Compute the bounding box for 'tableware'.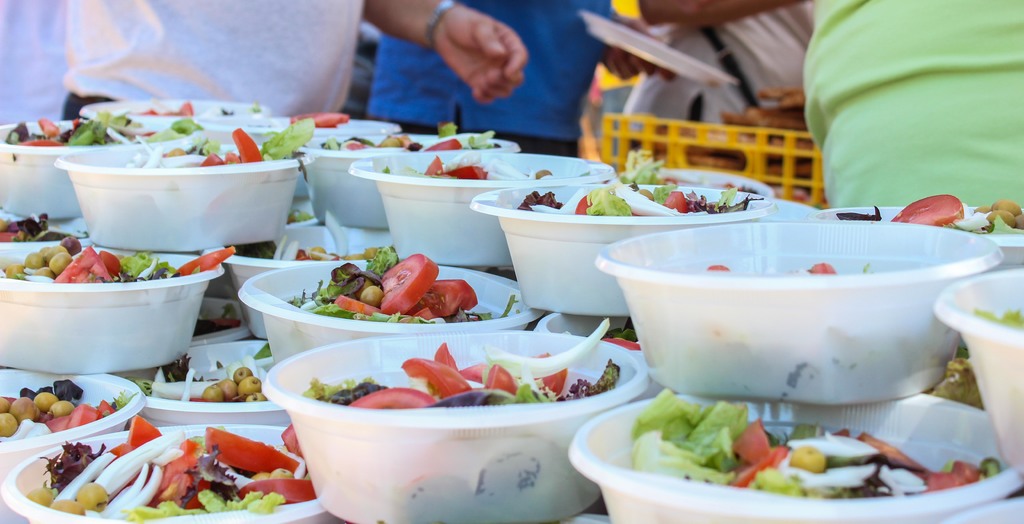
[936, 264, 1023, 479].
